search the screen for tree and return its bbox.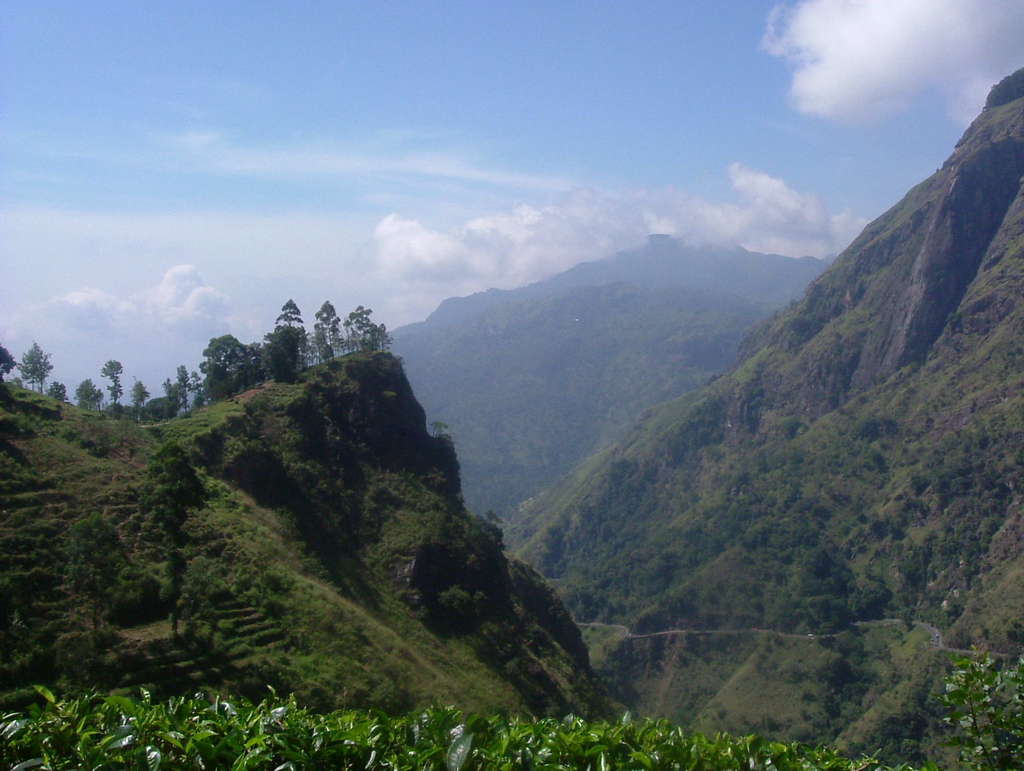
Found: (129, 377, 151, 421).
